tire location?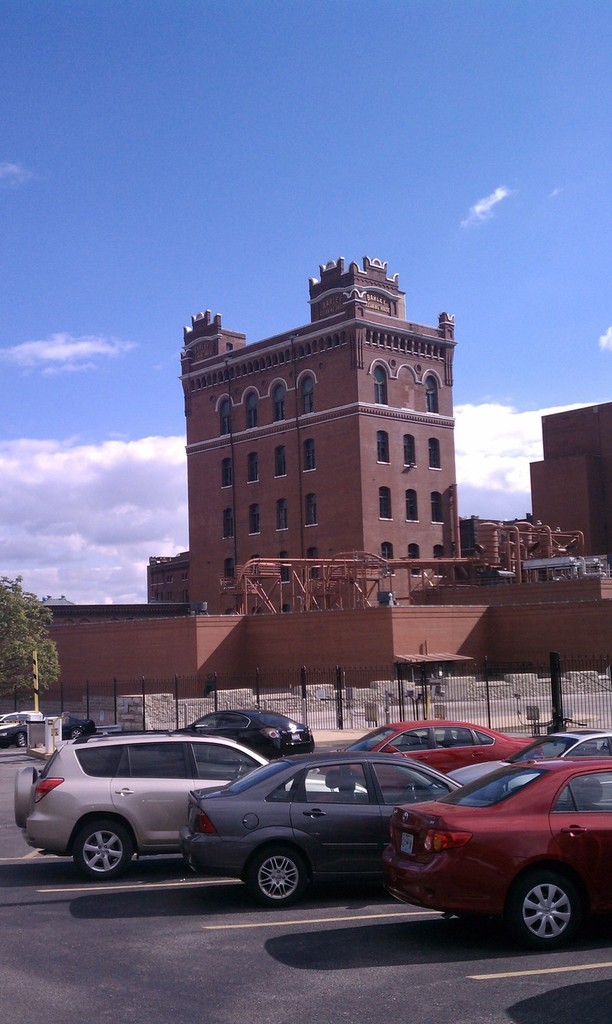
[71, 820, 136, 885]
